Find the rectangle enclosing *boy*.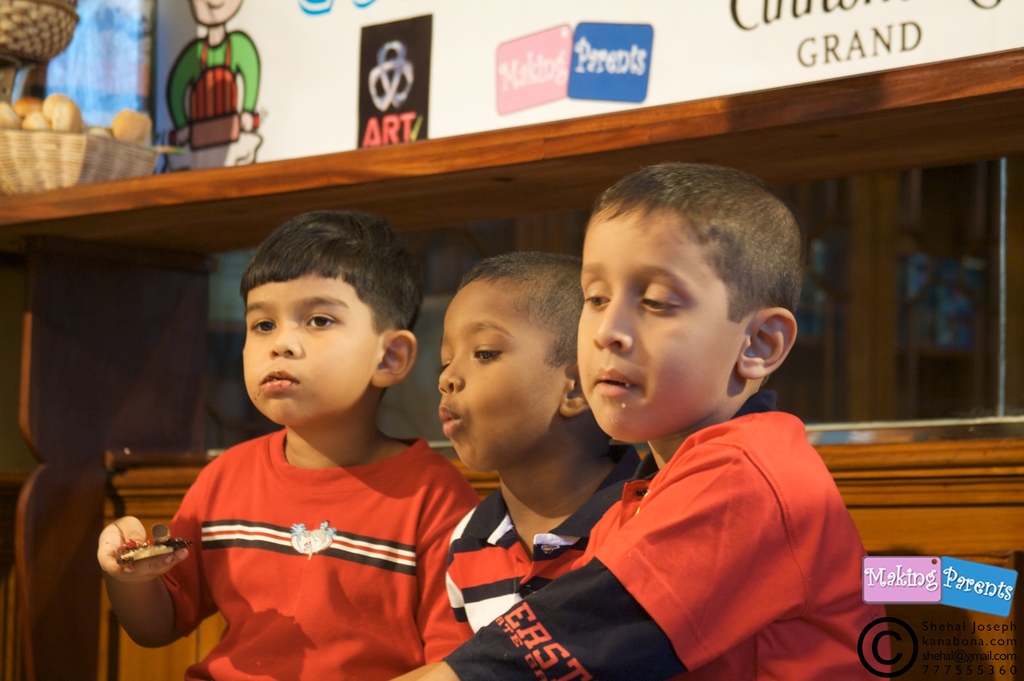
locate(136, 195, 475, 665).
